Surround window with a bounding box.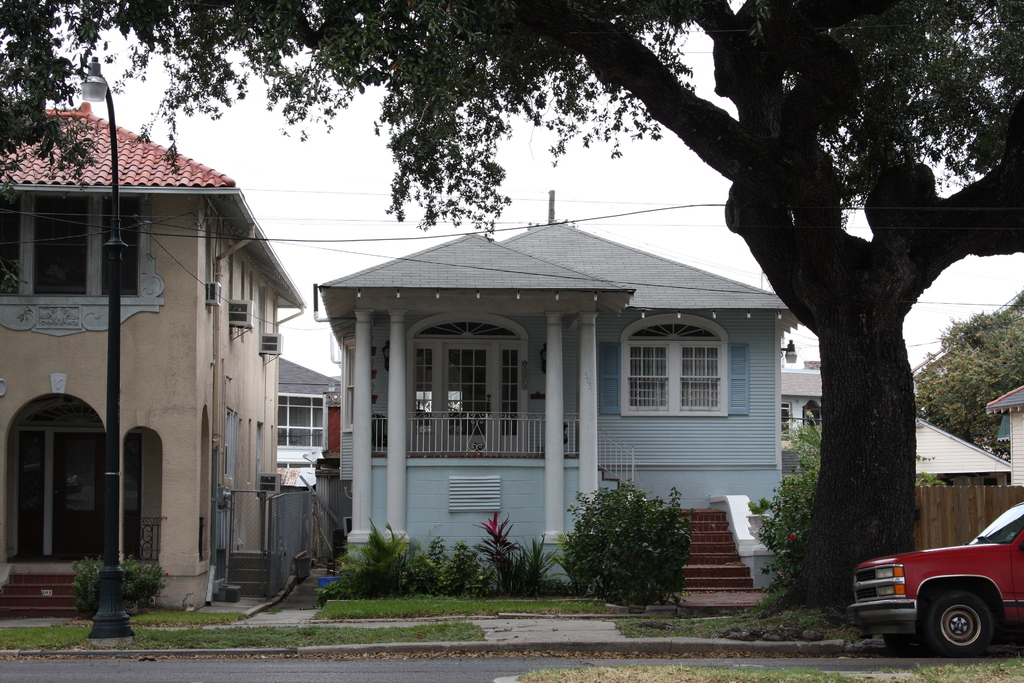
(left=0, top=190, right=147, bottom=297).
